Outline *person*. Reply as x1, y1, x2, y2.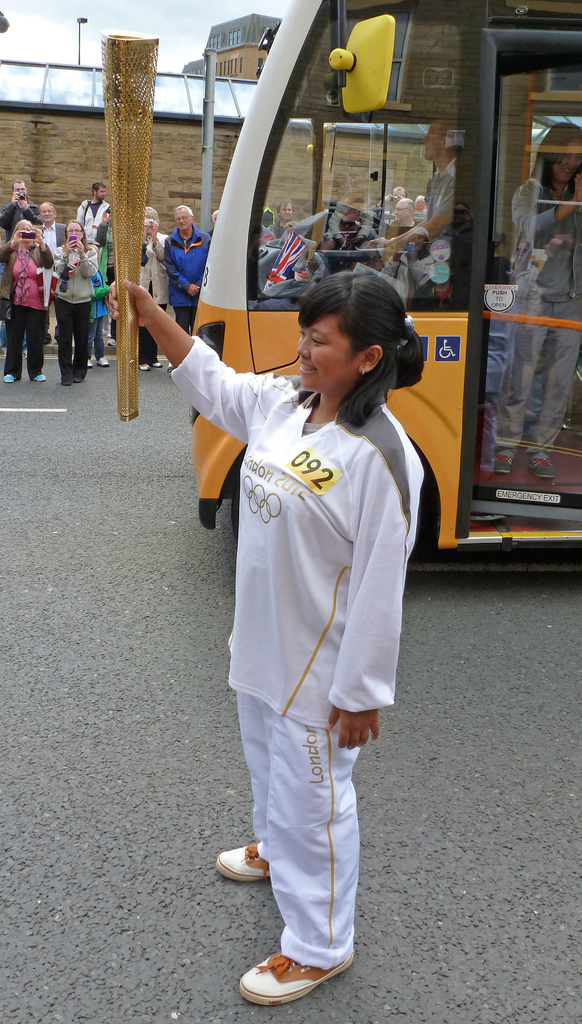
149, 119, 419, 1023.
